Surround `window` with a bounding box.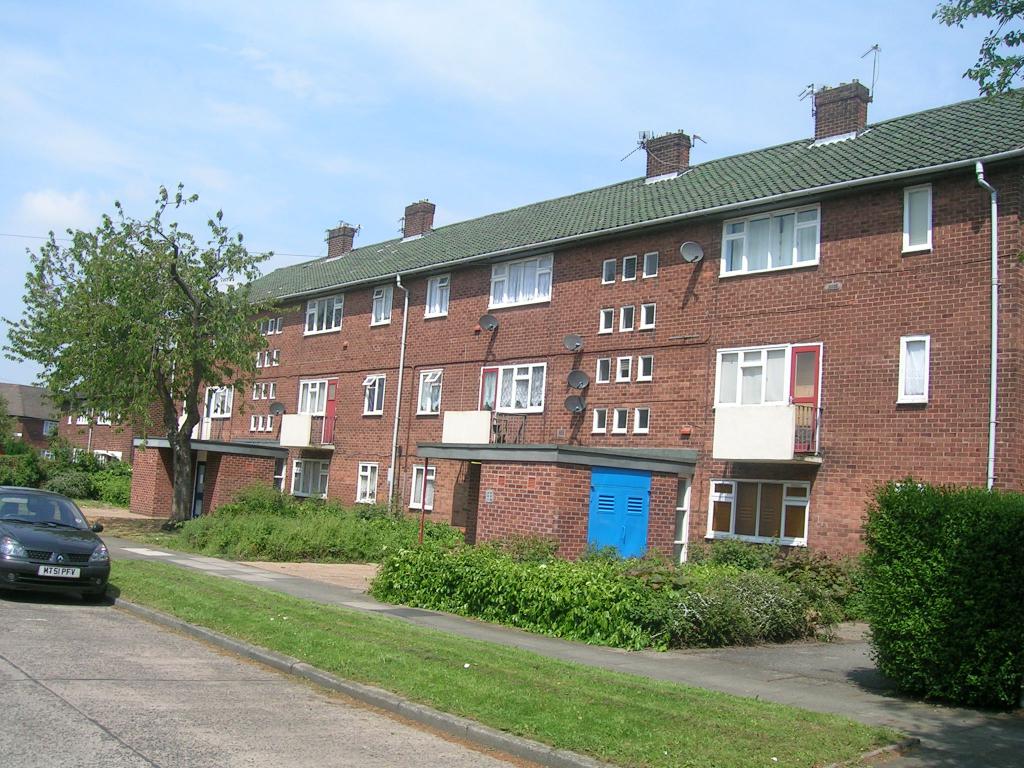
BBox(597, 409, 604, 431).
